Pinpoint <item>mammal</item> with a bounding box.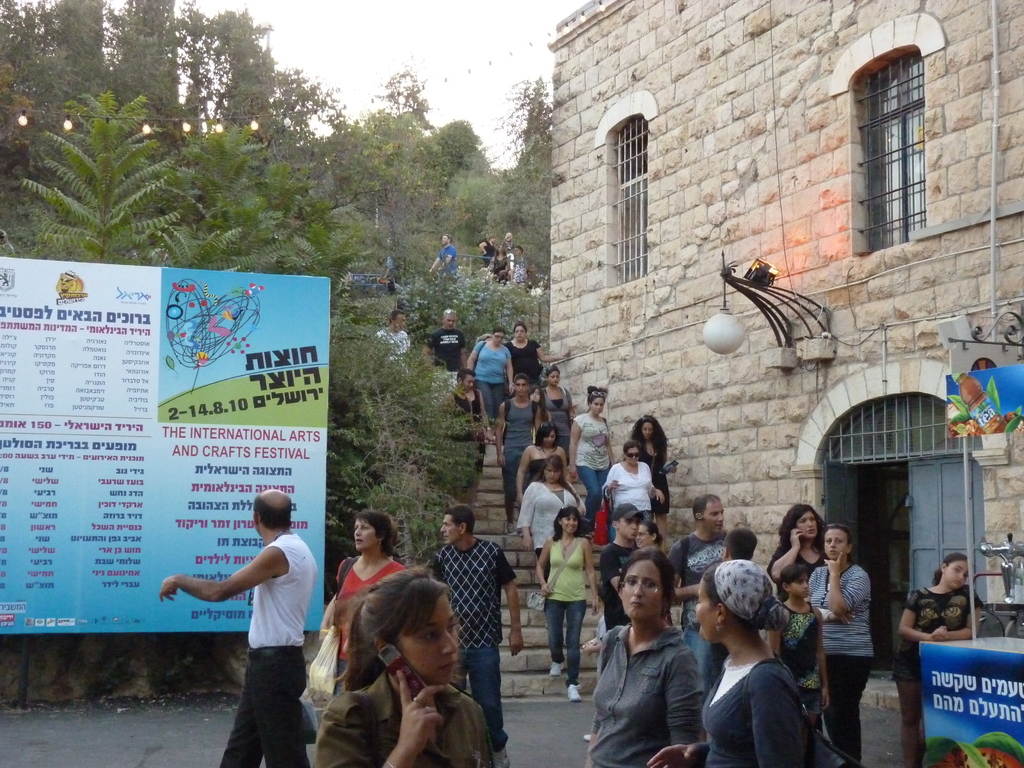
pyautogui.locateOnScreen(636, 518, 669, 548).
